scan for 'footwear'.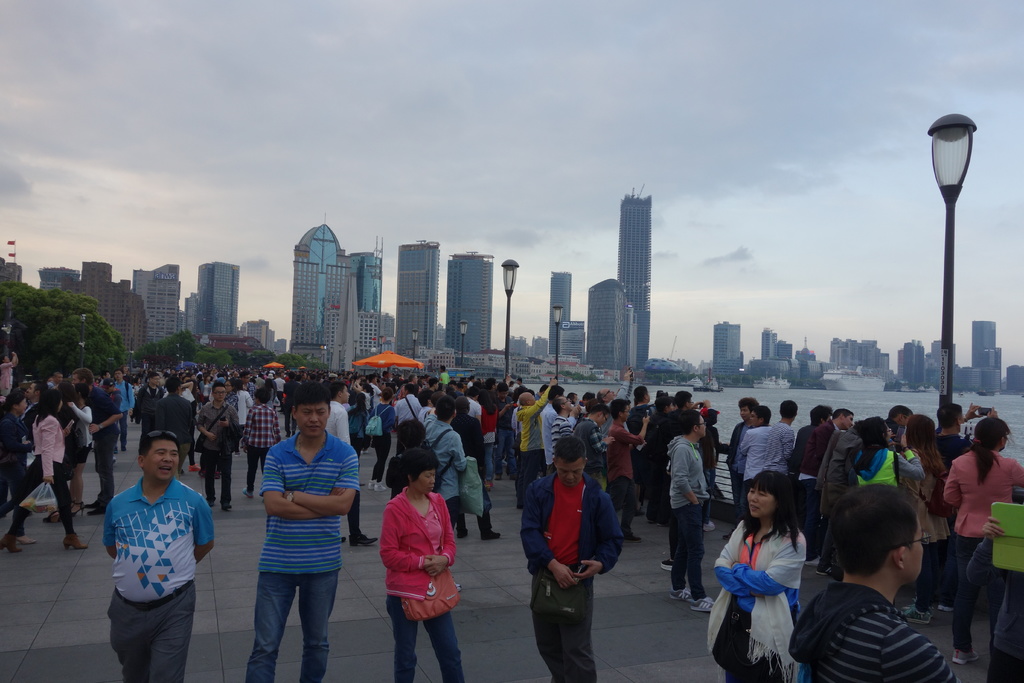
Scan result: locate(817, 563, 835, 577).
